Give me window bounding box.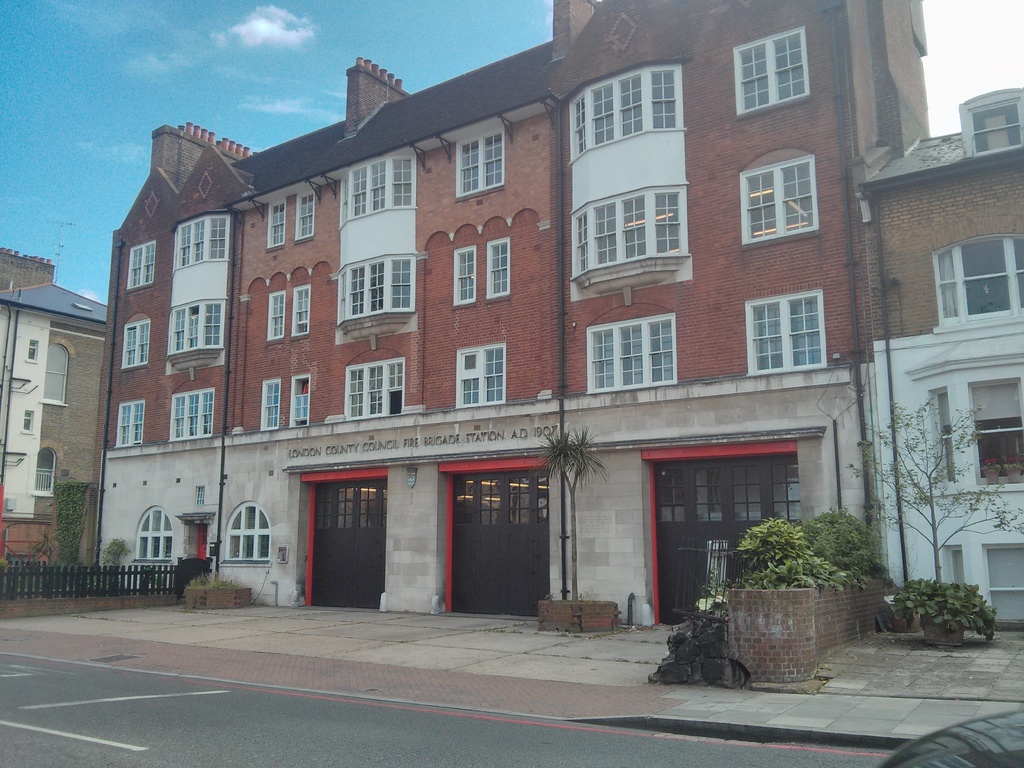
x1=928, y1=386, x2=956, y2=484.
